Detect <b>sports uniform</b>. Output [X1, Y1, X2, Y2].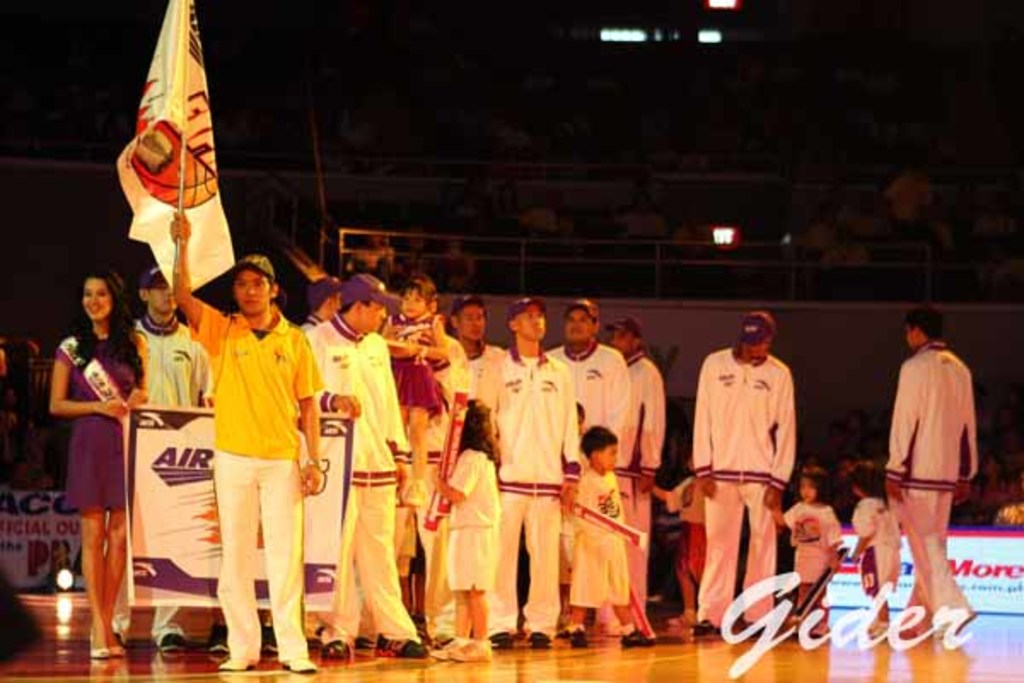
[785, 497, 838, 630].
